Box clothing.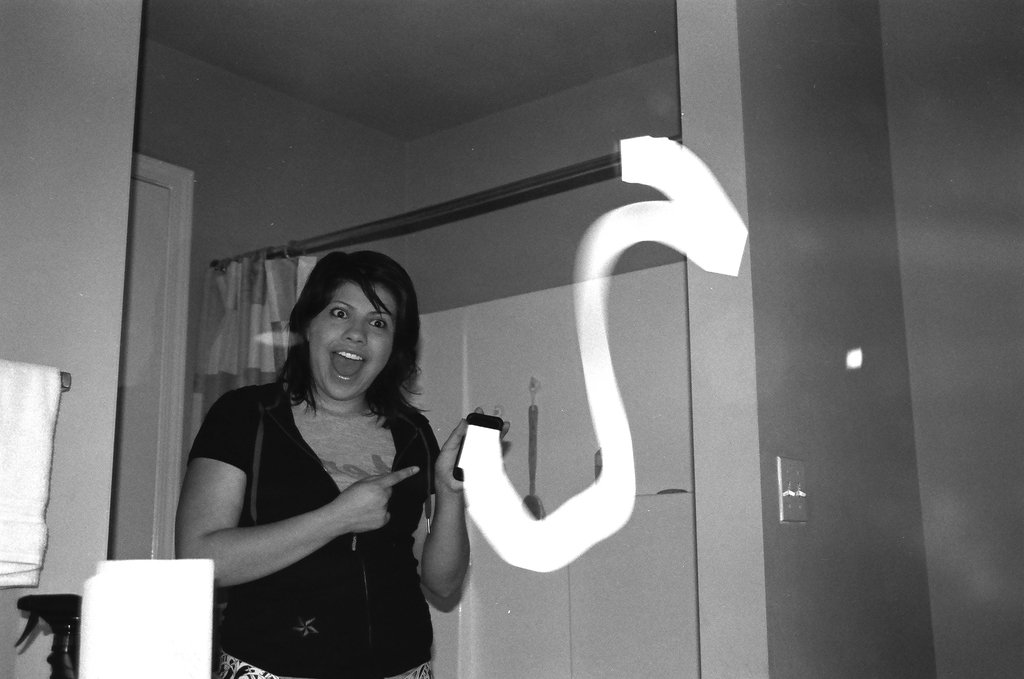
[180,389,454,678].
